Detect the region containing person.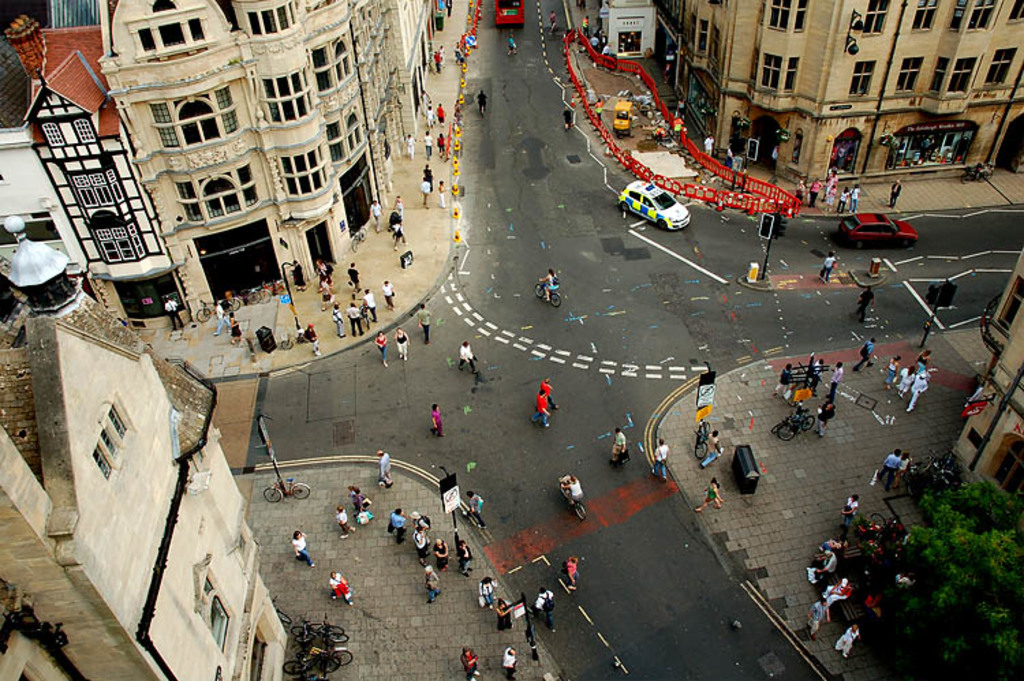
region(389, 319, 412, 362).
